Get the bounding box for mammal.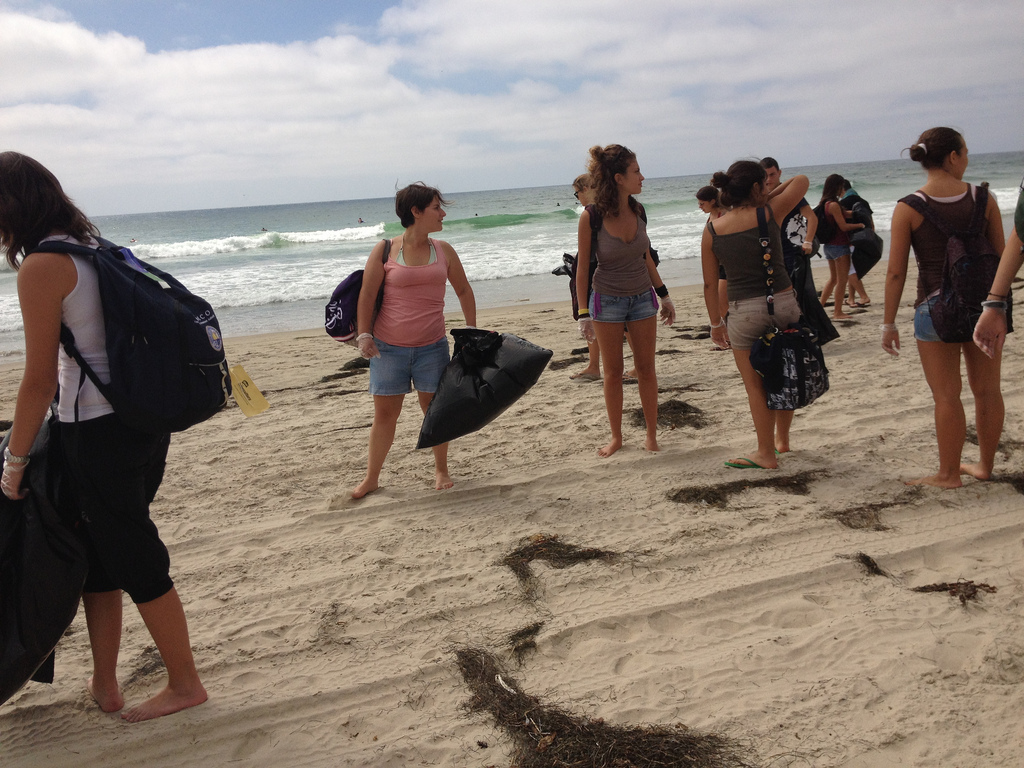
select_region(837, 179, 872, 306).
